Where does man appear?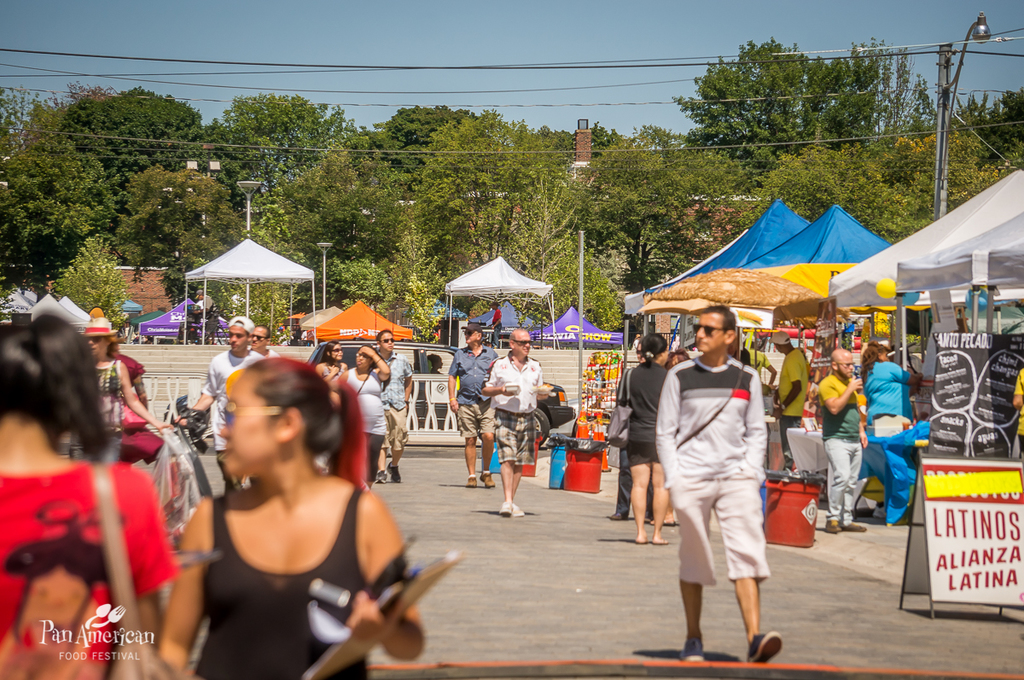
Appears at pyautogui.locateOnScreen(481, 325, 549, 518).
